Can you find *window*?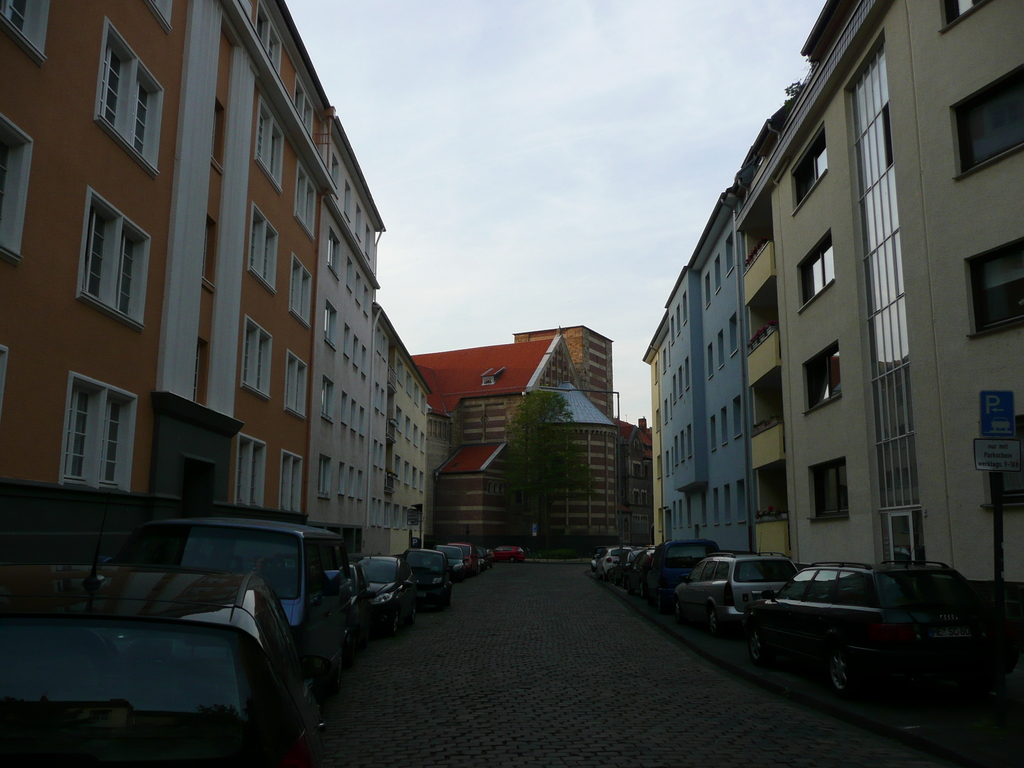
Yes, bounding box: (97,38,159,162).
